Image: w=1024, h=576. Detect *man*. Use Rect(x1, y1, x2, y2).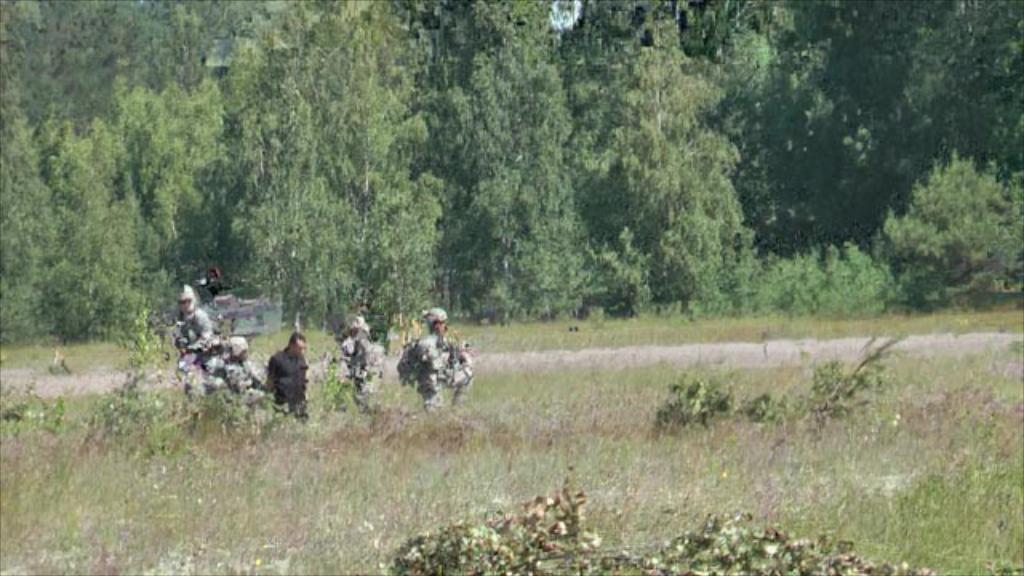
Rect(256, 320, 312, 418).
